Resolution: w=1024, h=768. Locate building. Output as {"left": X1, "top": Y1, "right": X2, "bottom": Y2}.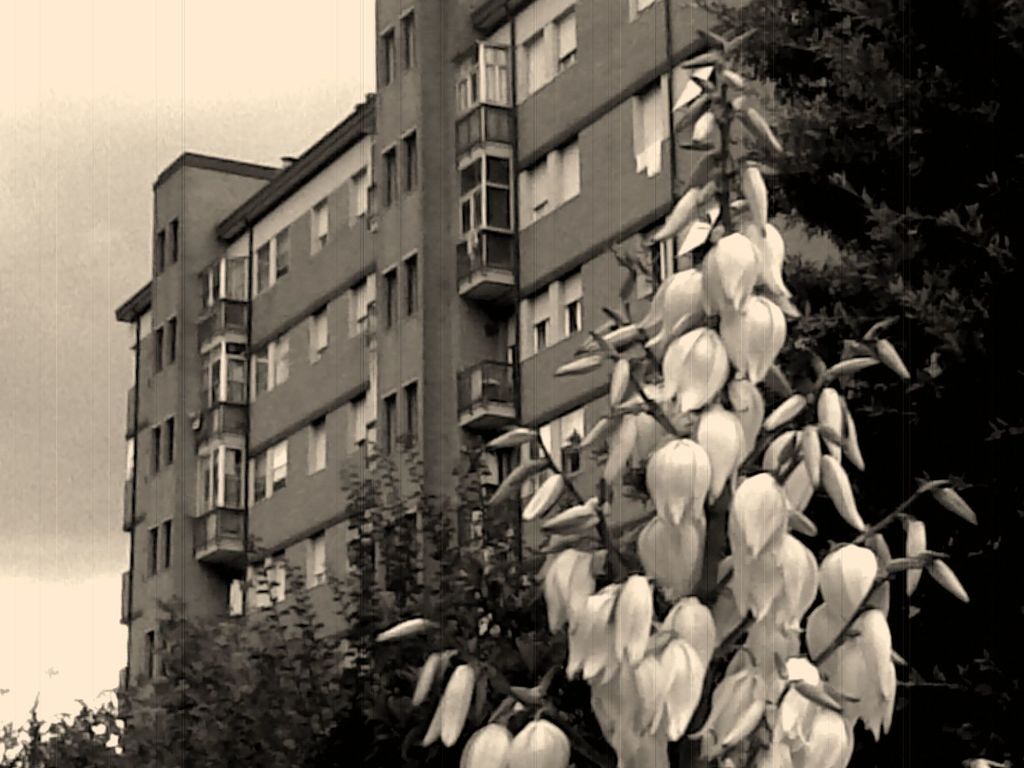
{"left": 118, "top": 0, "right": 1002, "bottom": 765}.
